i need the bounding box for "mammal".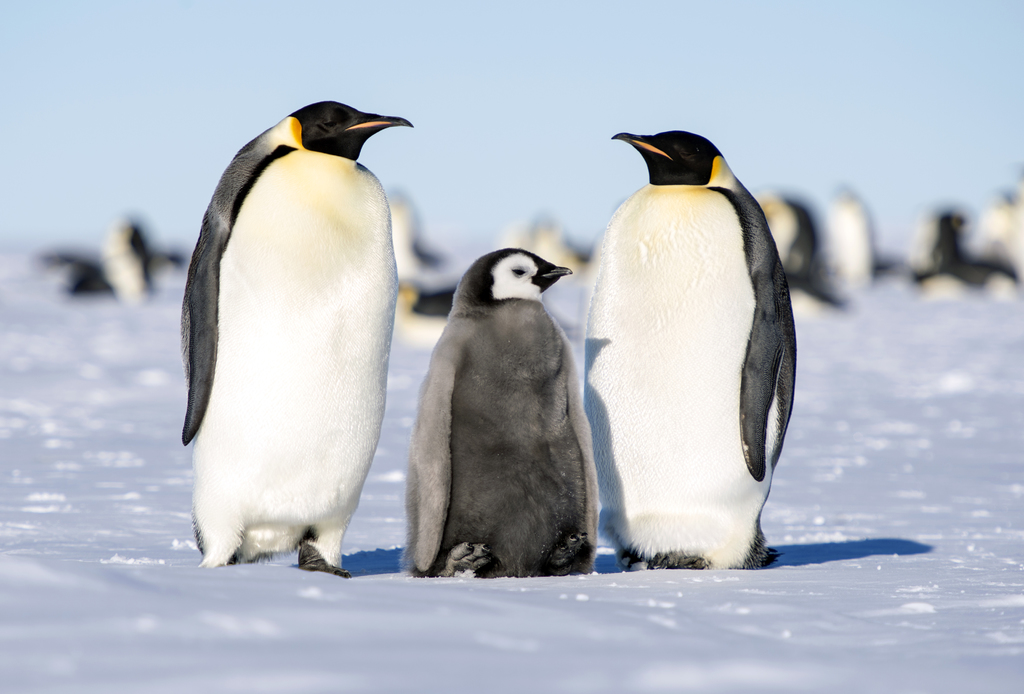
Here it is: bbox=(383, 245, 606, 579).
